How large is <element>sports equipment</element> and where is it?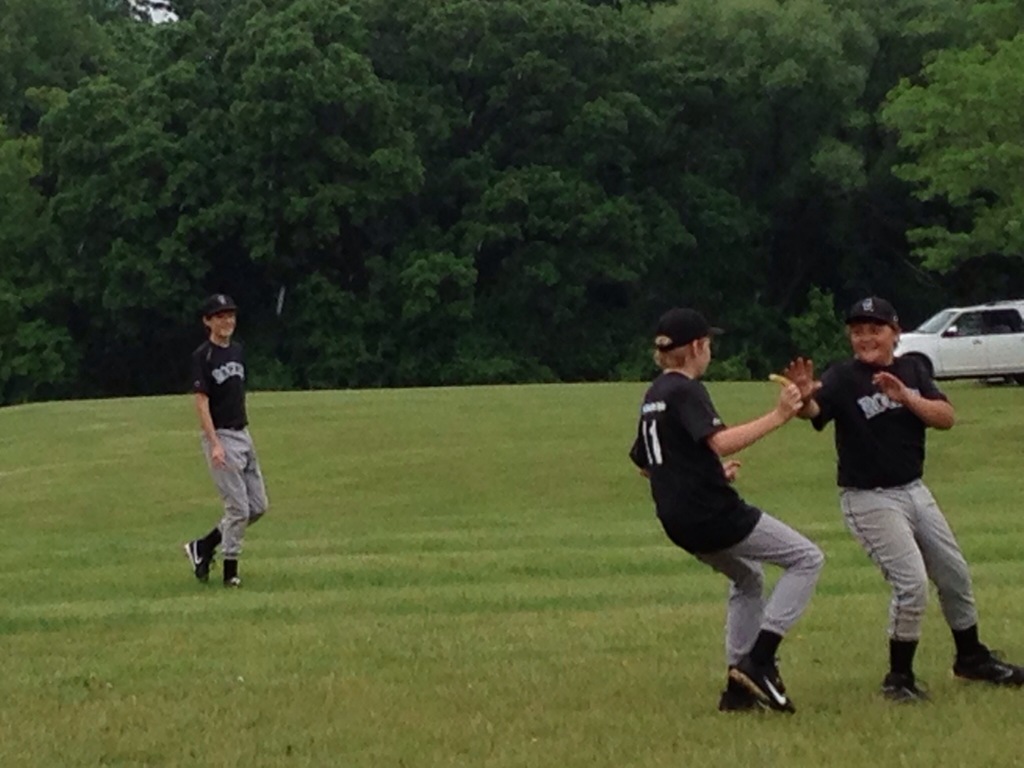
Bounding box: [224, 573, 241, 584].
